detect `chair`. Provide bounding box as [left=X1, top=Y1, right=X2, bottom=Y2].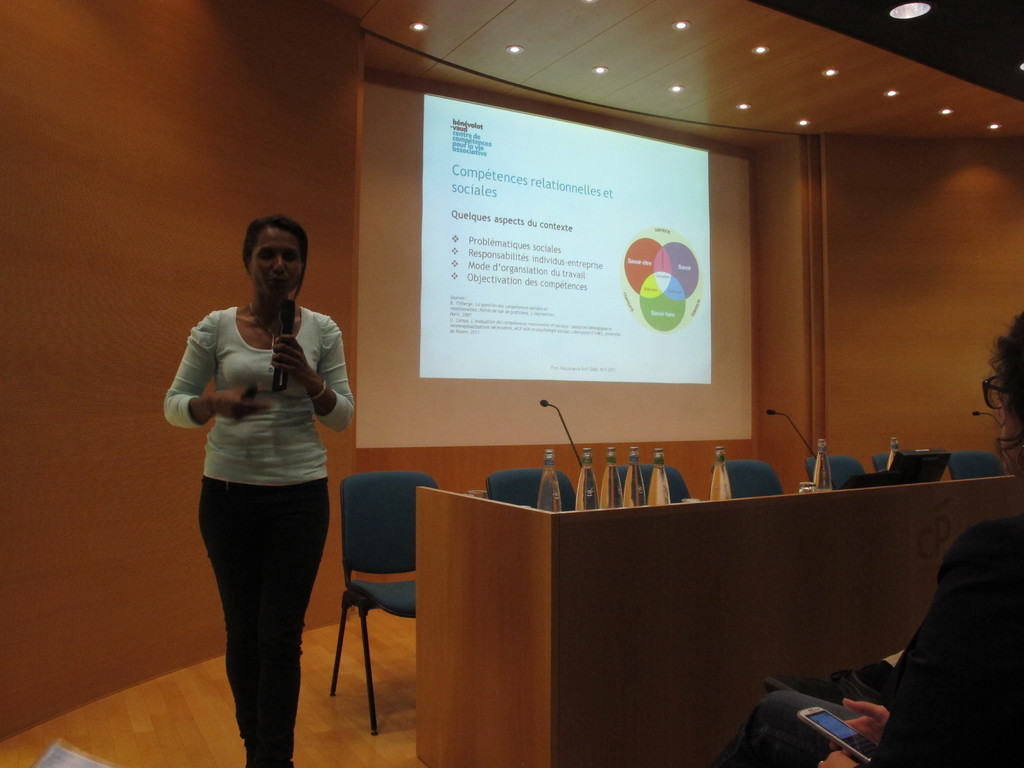
[left=488, top=468, right=577, bottom=511].
